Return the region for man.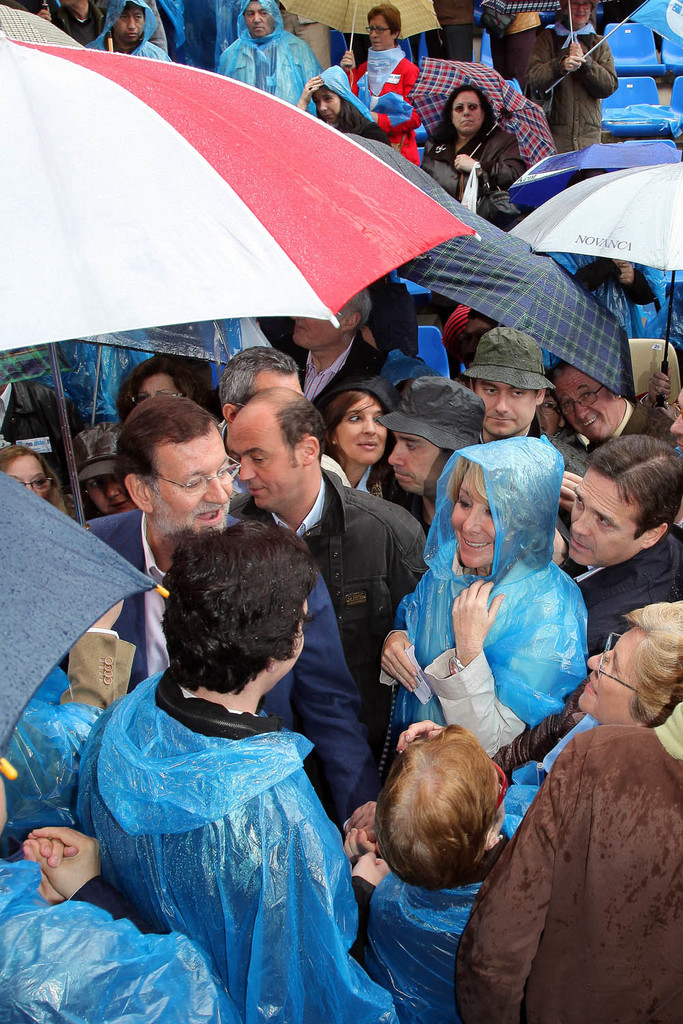
553, 365, 682, 448.
